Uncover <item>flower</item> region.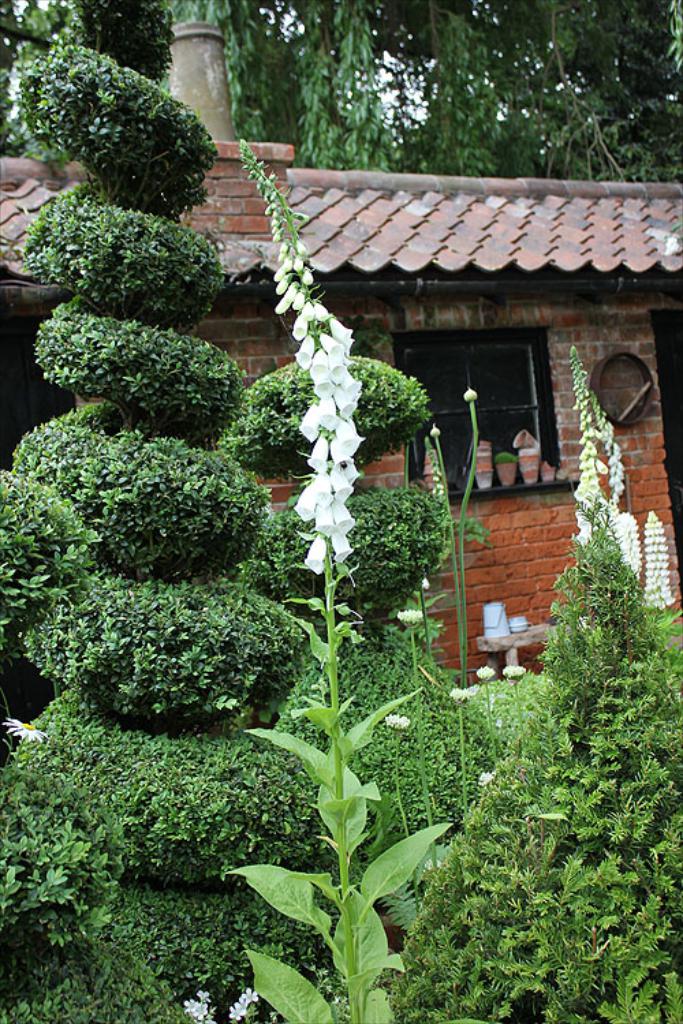
Uncovered: region(0, 717, 42, 751).
